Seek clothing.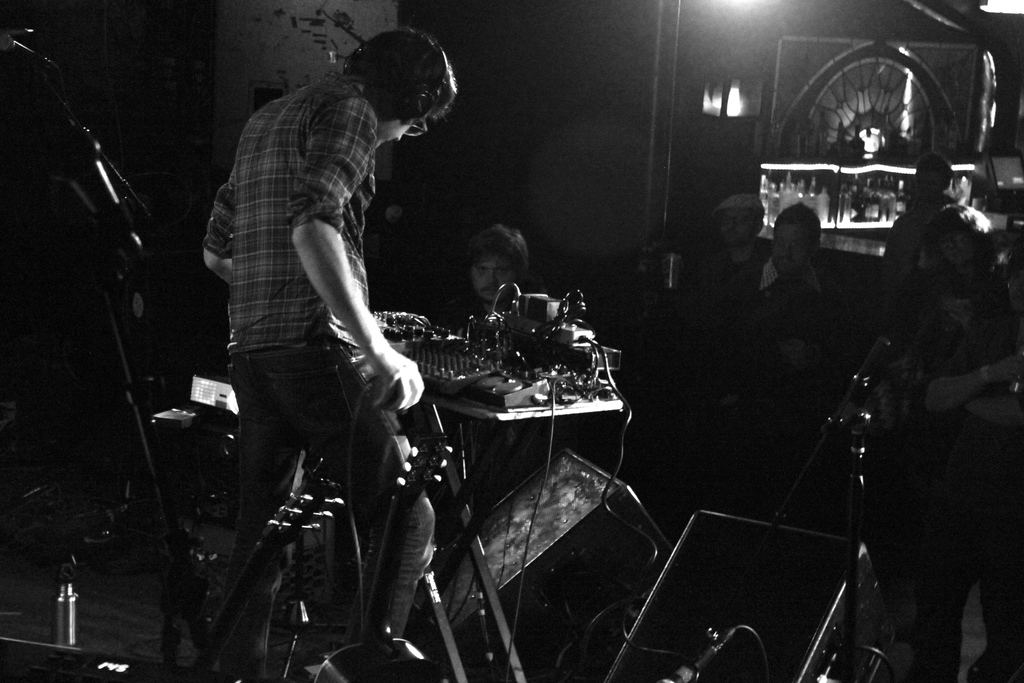
705, 235, 784, 529.
